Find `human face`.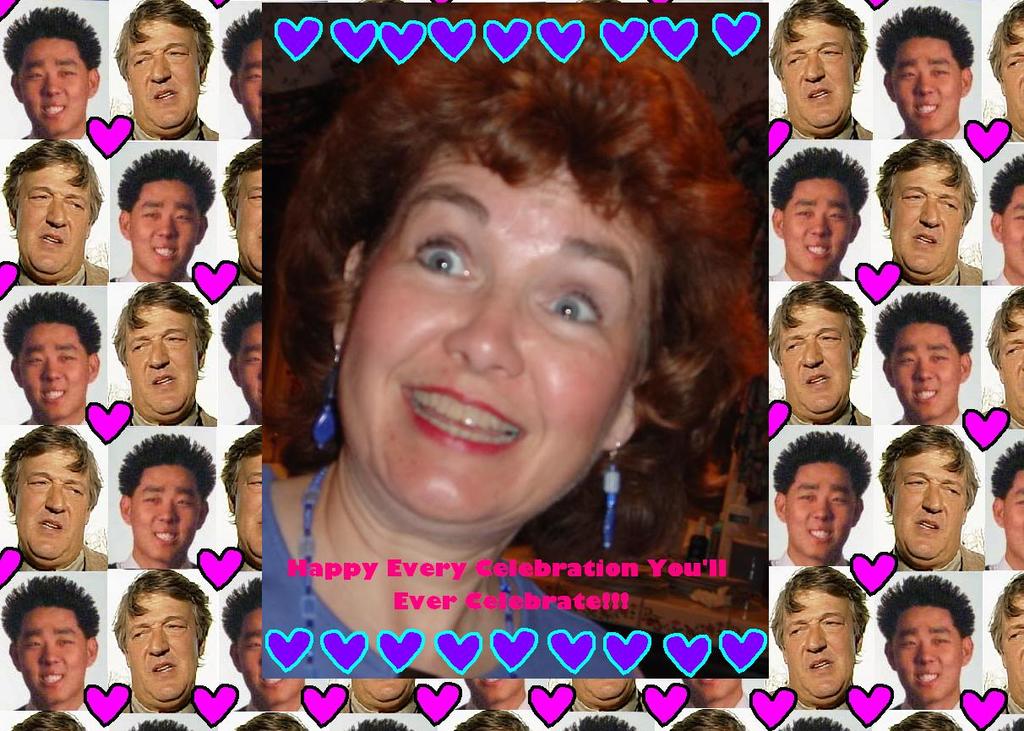
<region>782, 170, 854, 269</region>.
